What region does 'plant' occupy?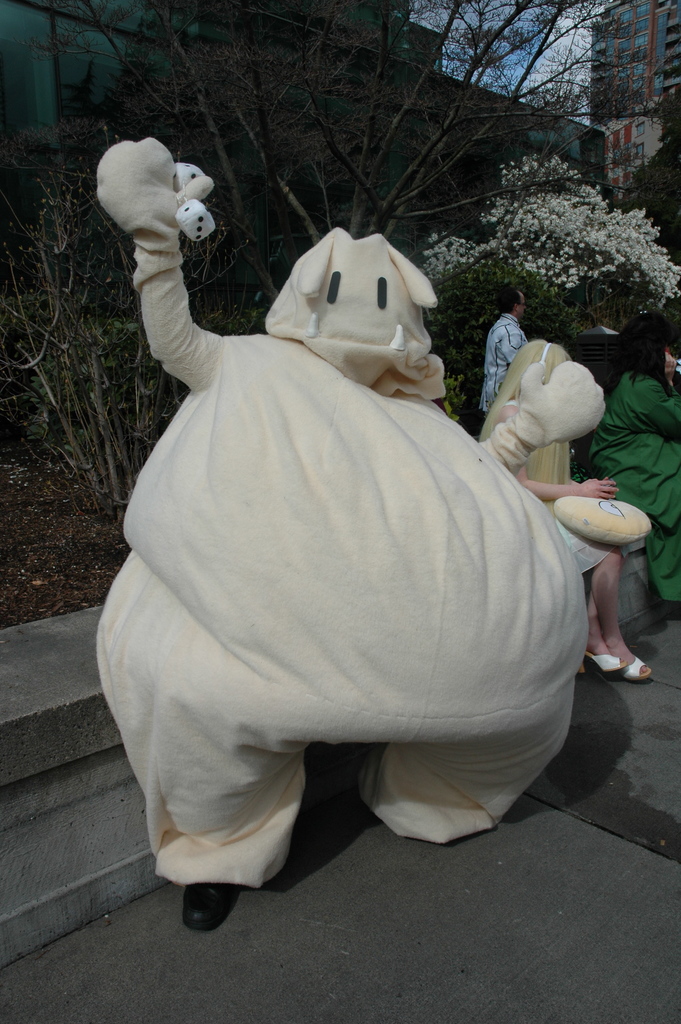
[x1=0, y1=138, x2=194, y2=568].
